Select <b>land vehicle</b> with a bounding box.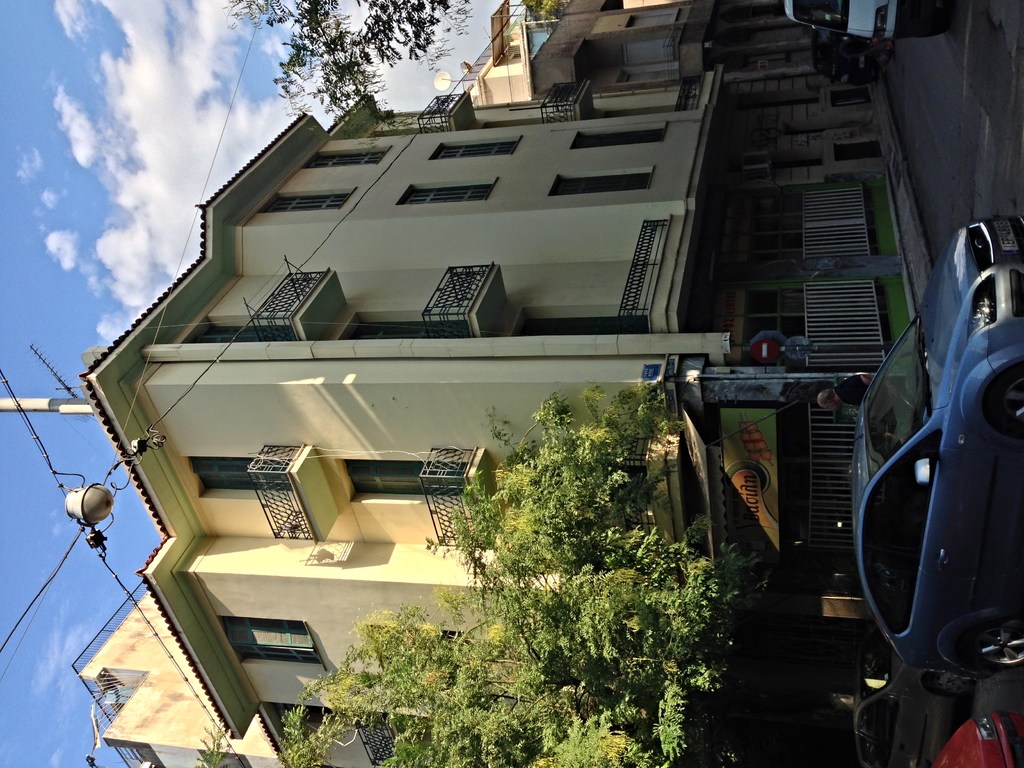
785:191:1020:746.
